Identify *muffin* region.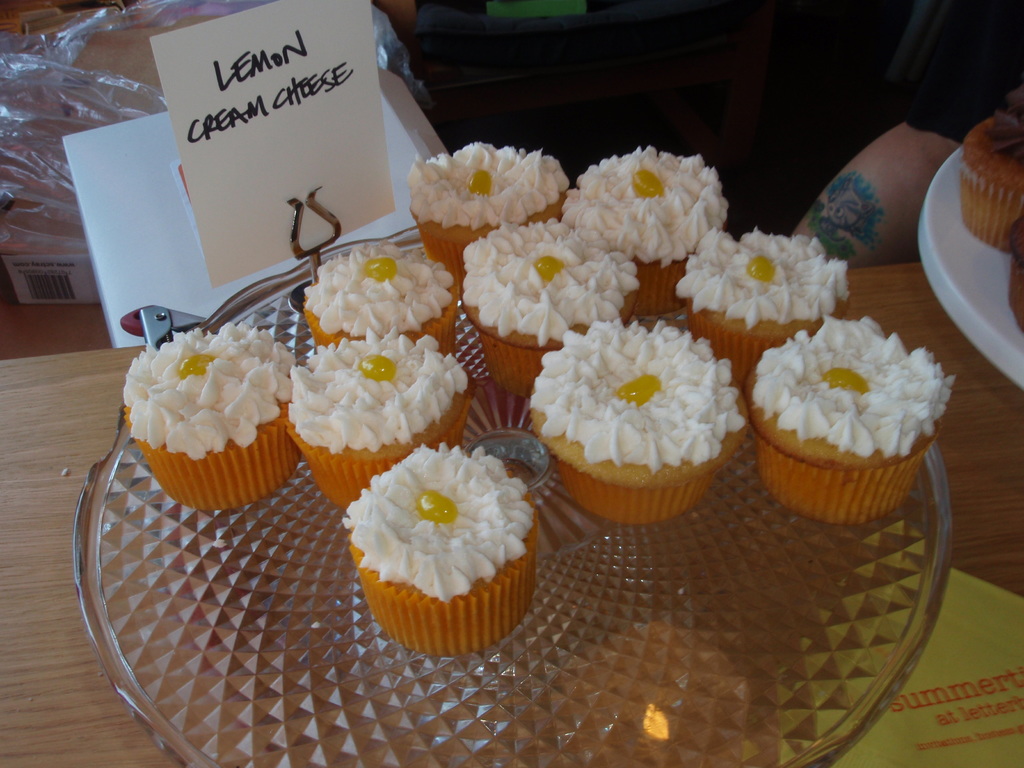
Region: region(529, 304, 746, 524).
